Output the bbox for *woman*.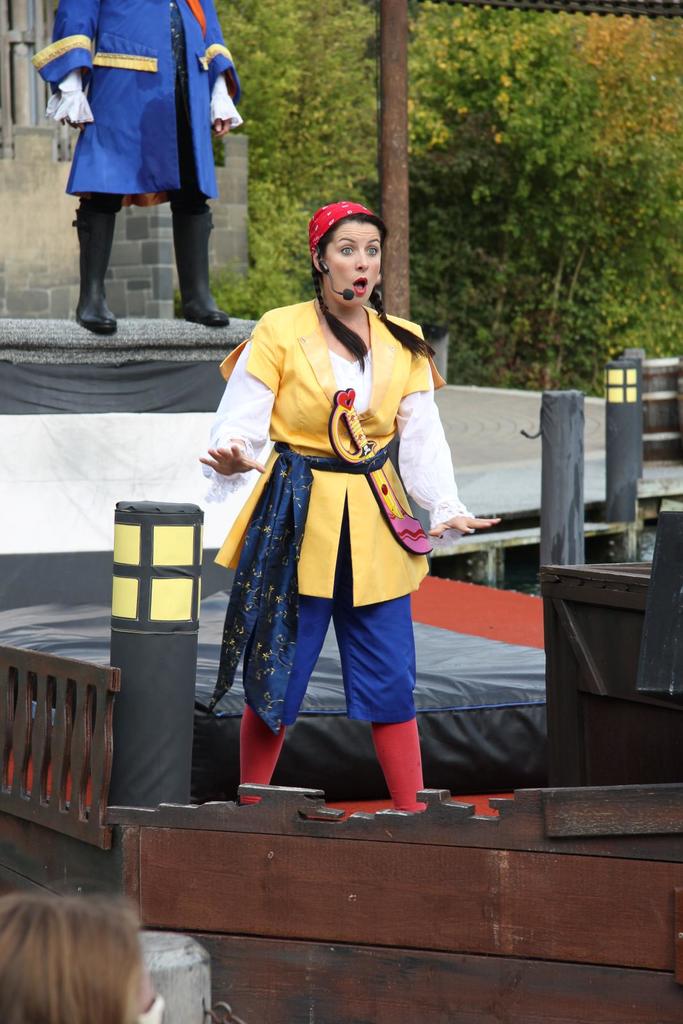
region(201, 186, 468, 831).
